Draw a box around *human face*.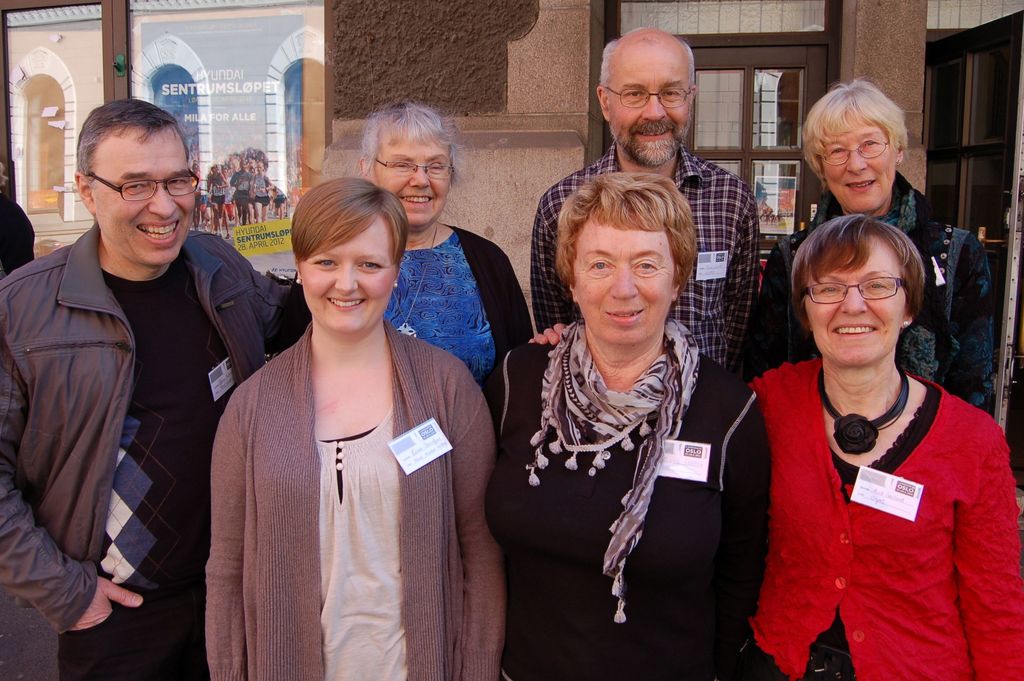
pyautogui.locateOnScreen(303, 215, 394, 335).
